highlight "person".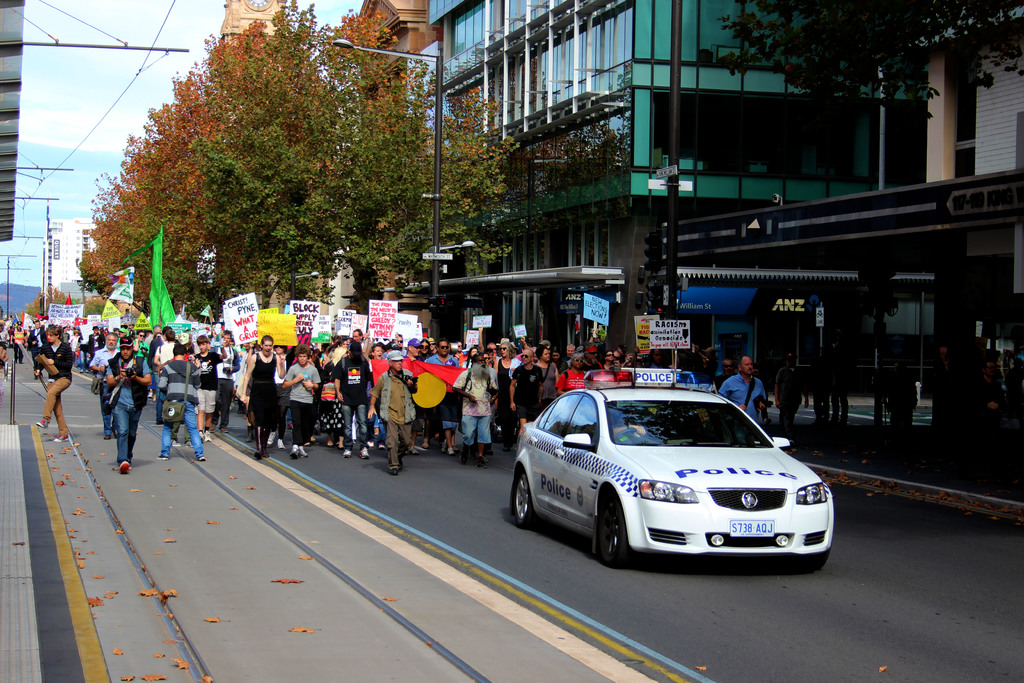
Highlighted region: 493 342 523 452.
